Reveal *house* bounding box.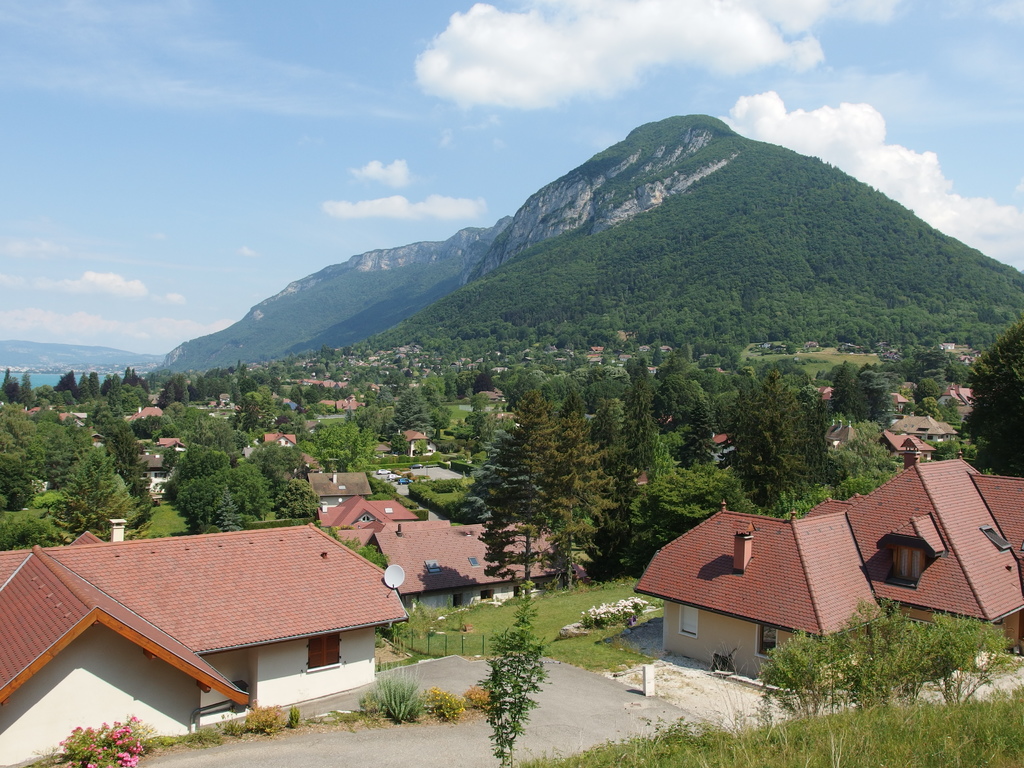
Revealed: <region>640, 499, 924, 704</region>.
